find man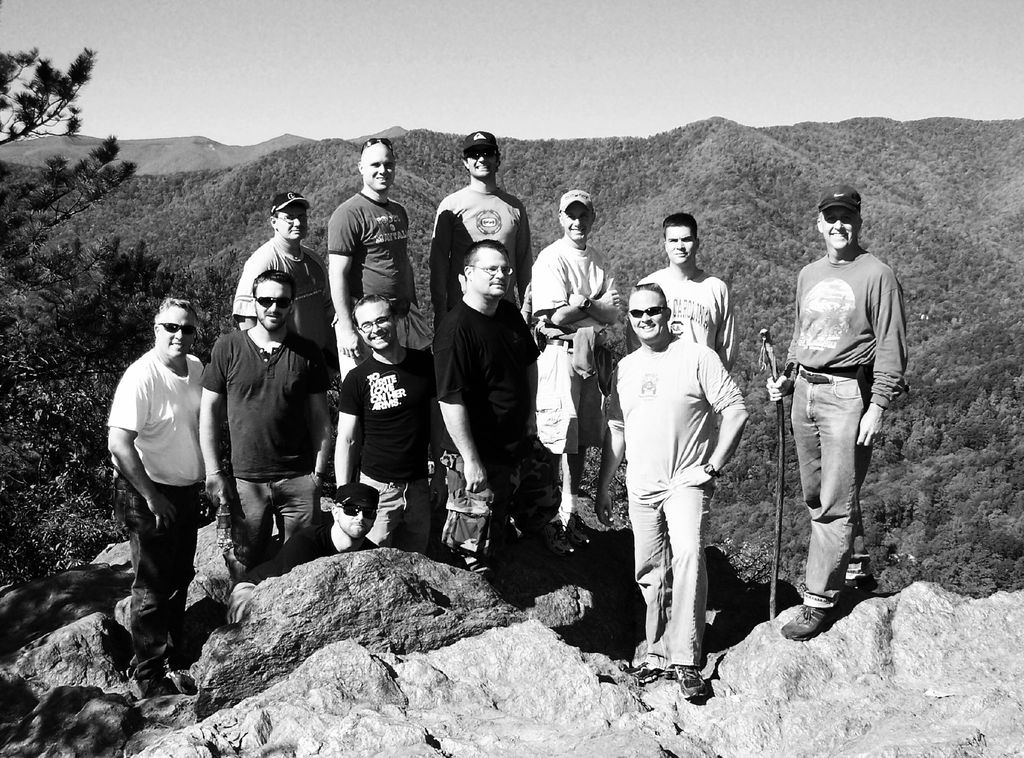
(left=523, top=200, right=612, bottom=551)
